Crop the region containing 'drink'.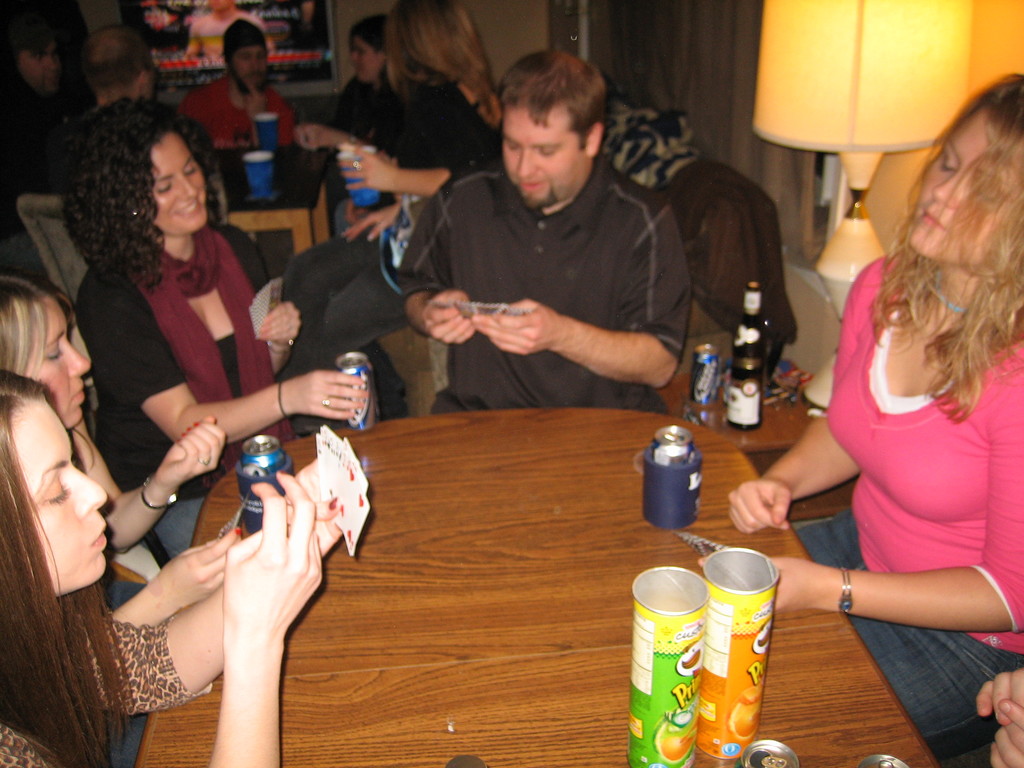
Crop region: region(690, 340, 719, 404).
